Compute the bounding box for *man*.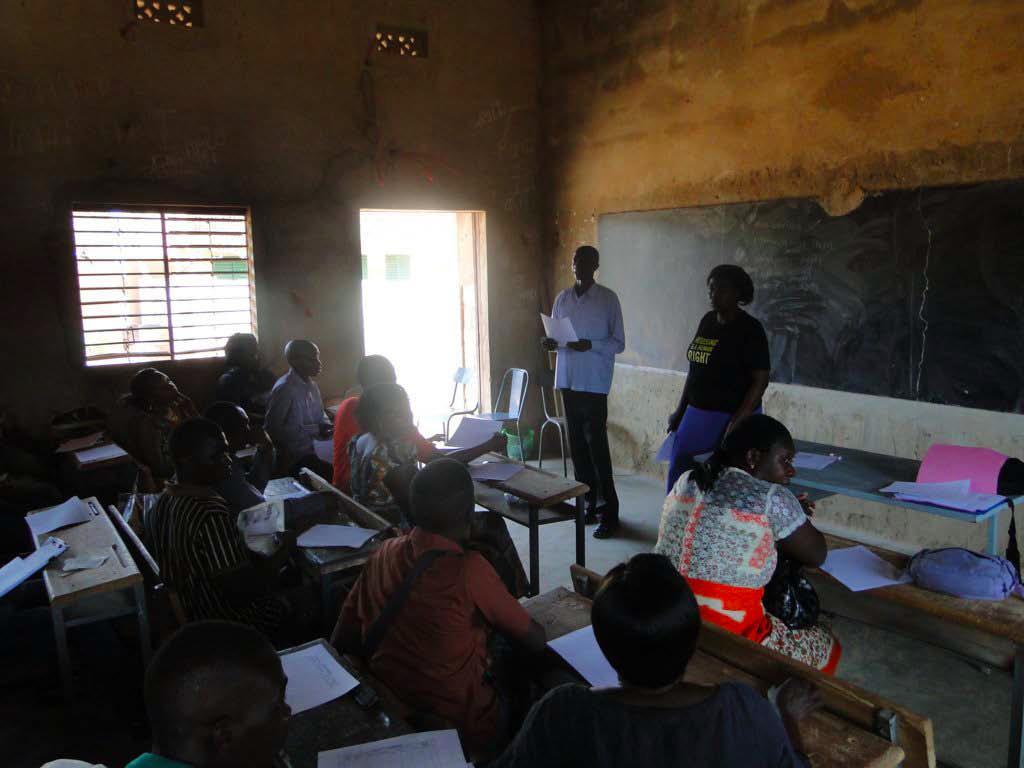
(328,357,432,490).
